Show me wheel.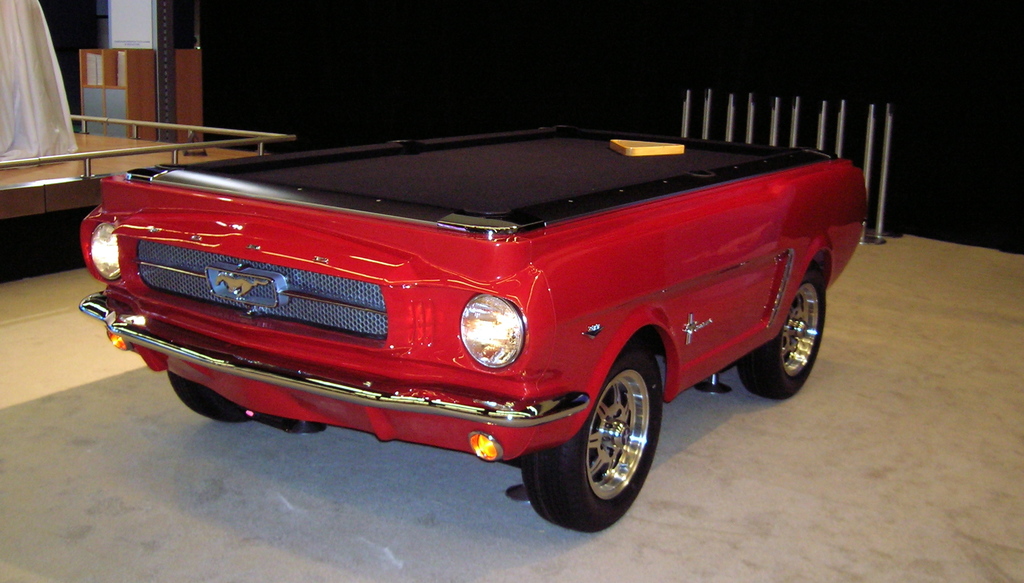
wheel is here: (515, 337, 662, 531).
